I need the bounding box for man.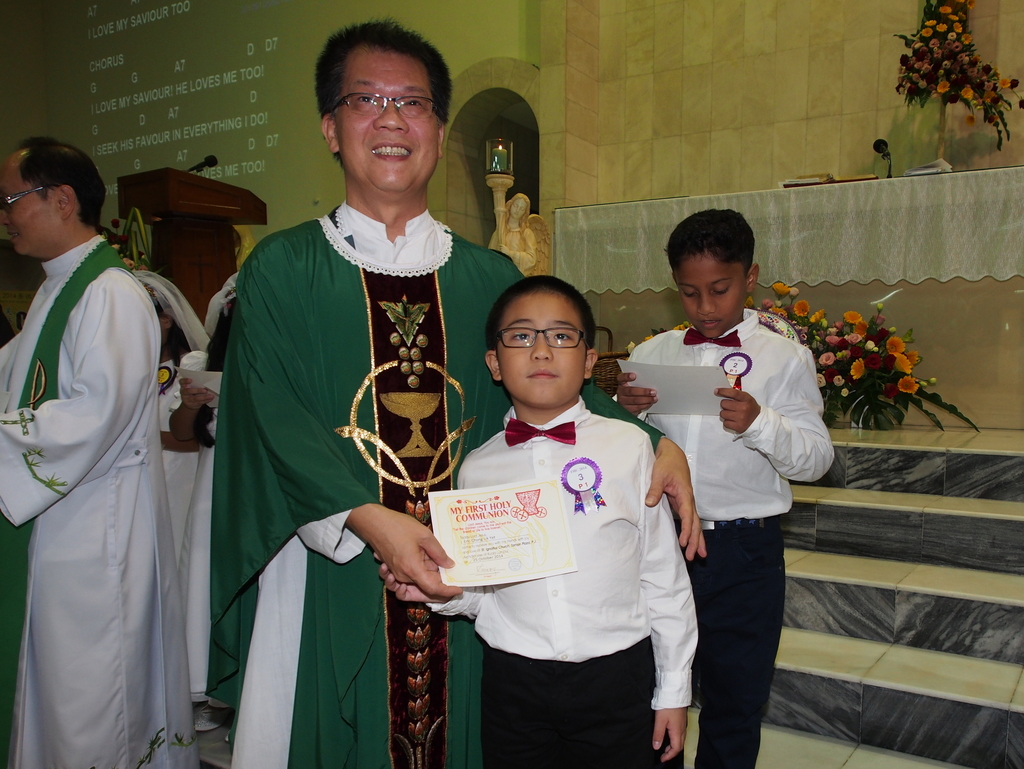
Here it is: crop(213, 13, 704, 768).
